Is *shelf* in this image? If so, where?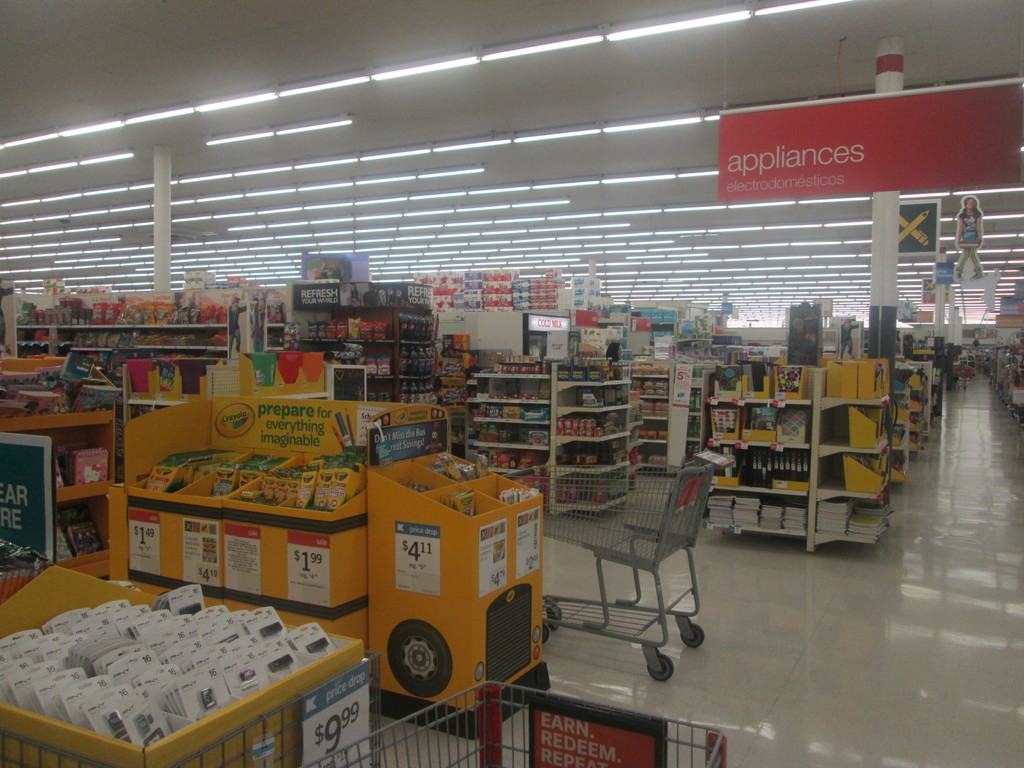
Yes, at region(630, 441, 641, 472).
